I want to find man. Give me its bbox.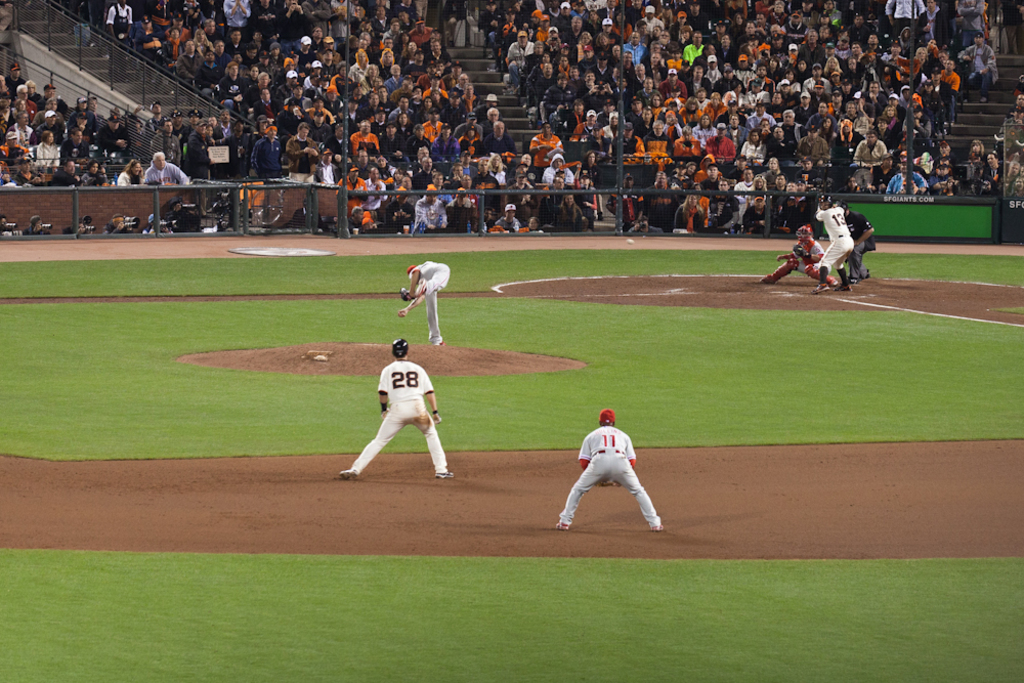
(631, 62, 650, 84).
